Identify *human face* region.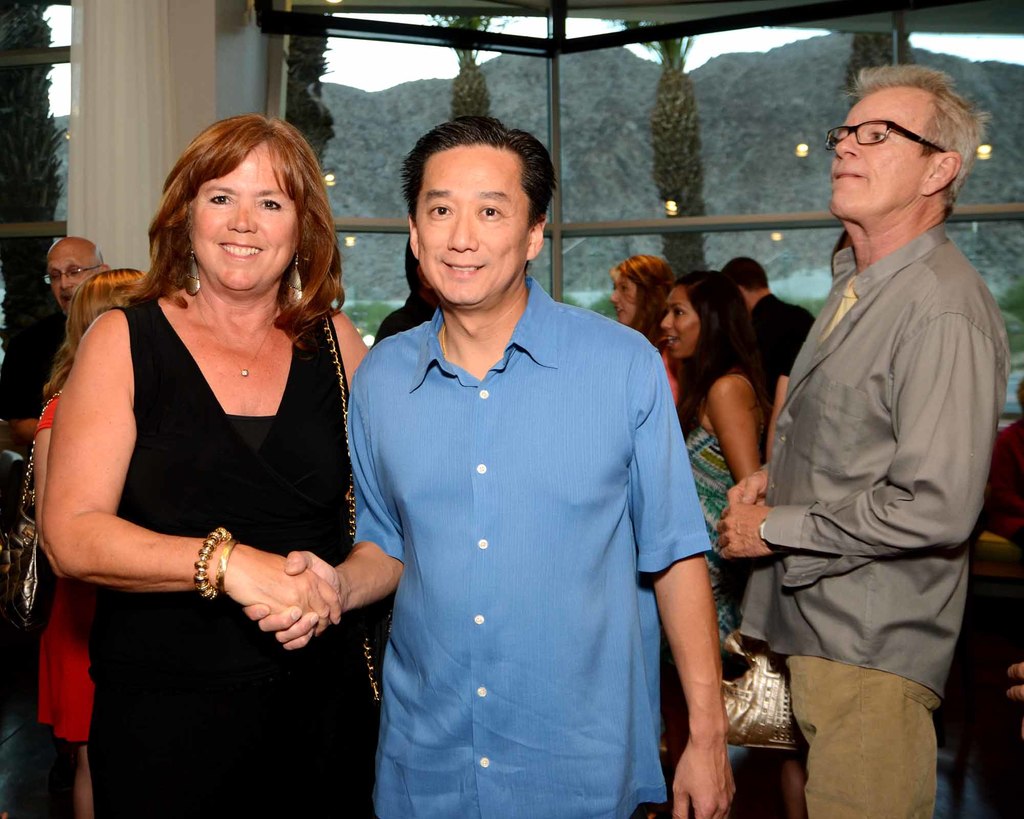
Region: 412/141/537/302.
